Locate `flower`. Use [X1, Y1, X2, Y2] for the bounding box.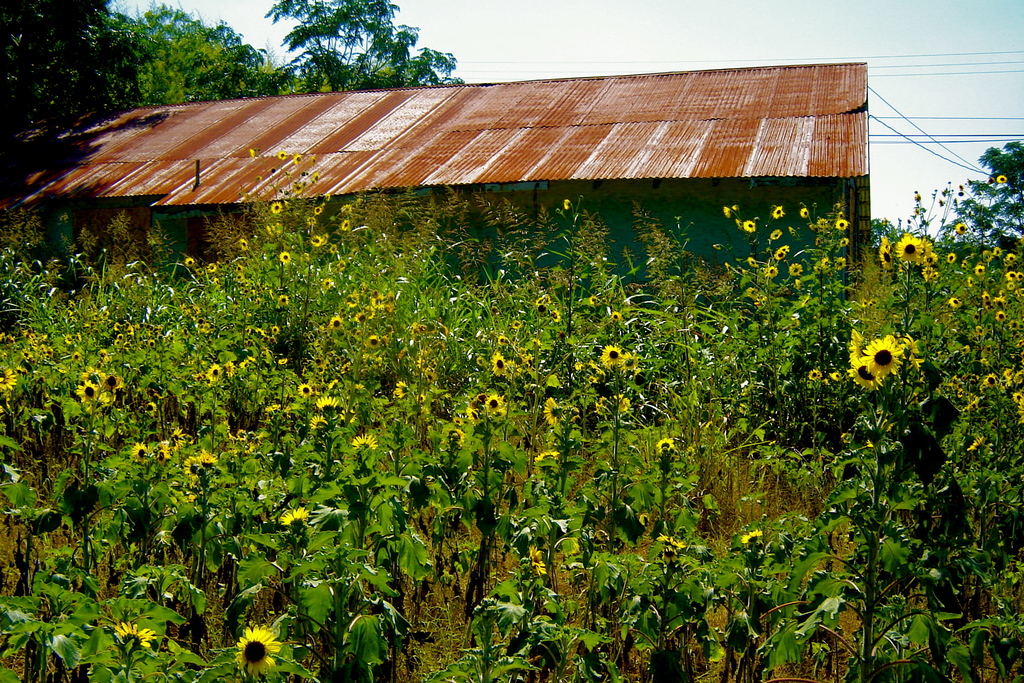
[525, 543, 548, 578].
